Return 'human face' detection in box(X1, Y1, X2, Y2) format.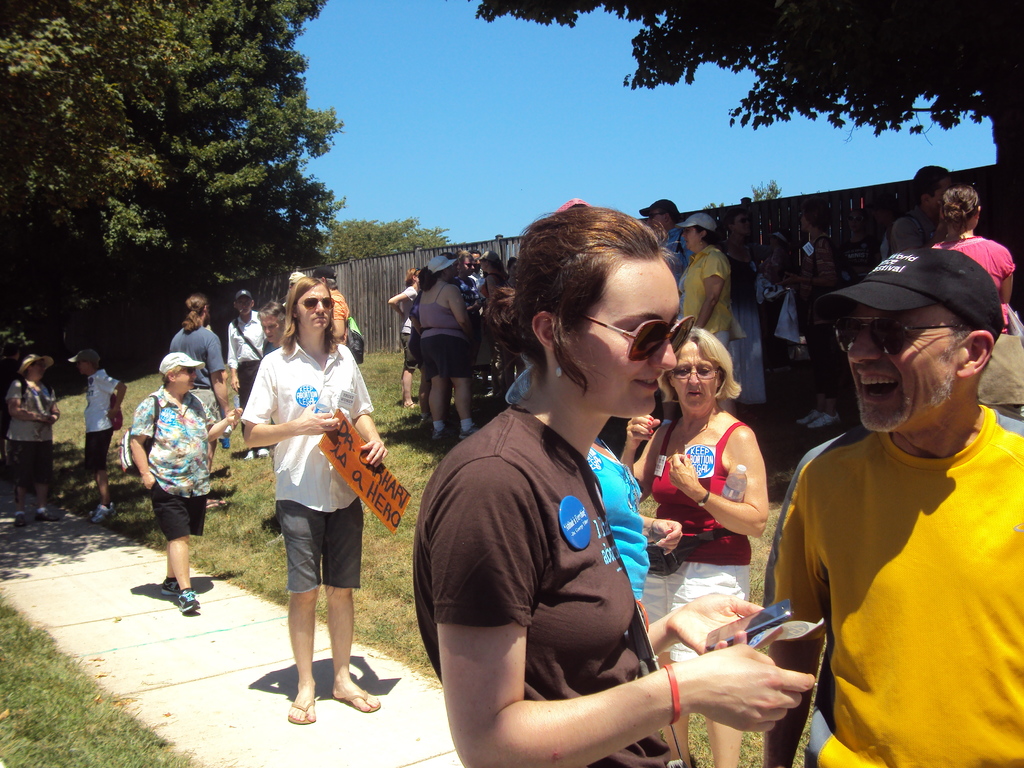
box(180, 367, 198, 387).
